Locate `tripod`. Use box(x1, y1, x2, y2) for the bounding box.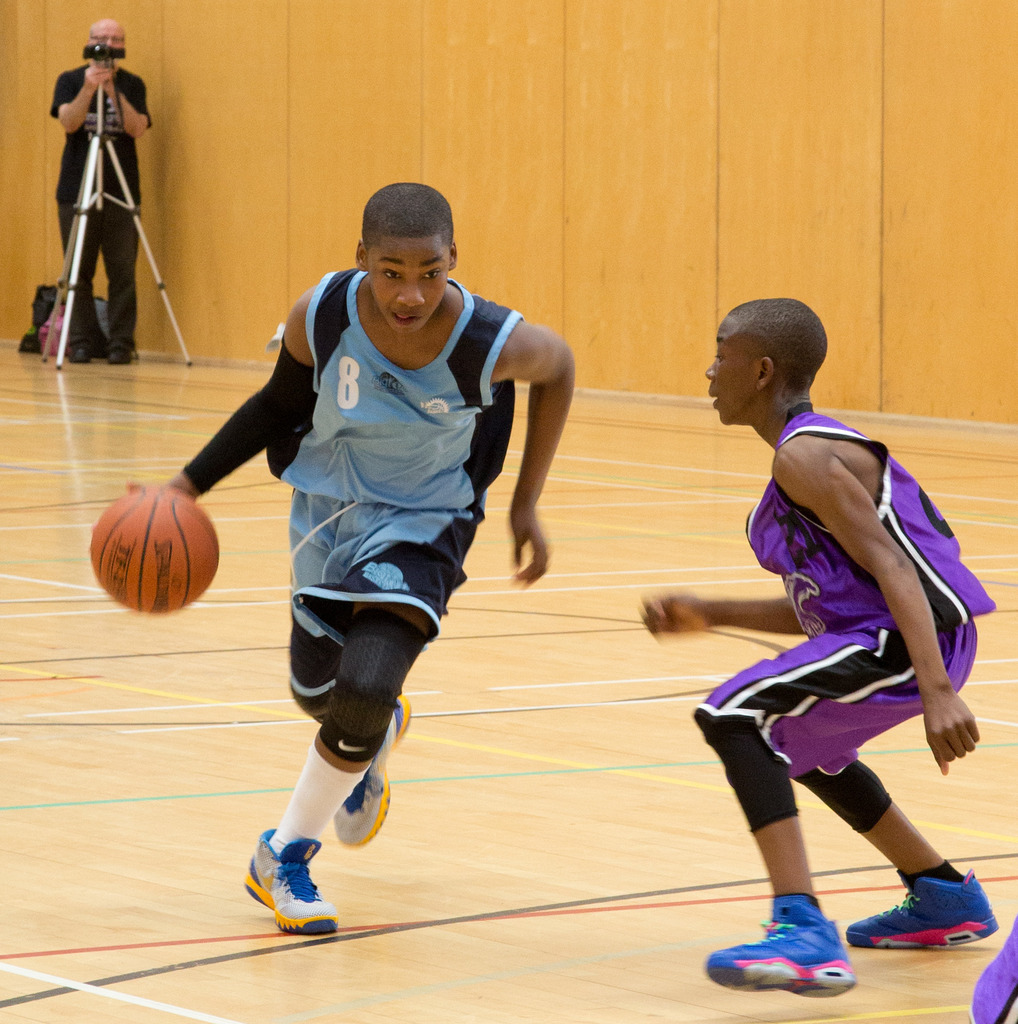
box(38, 62, 190, 369).
